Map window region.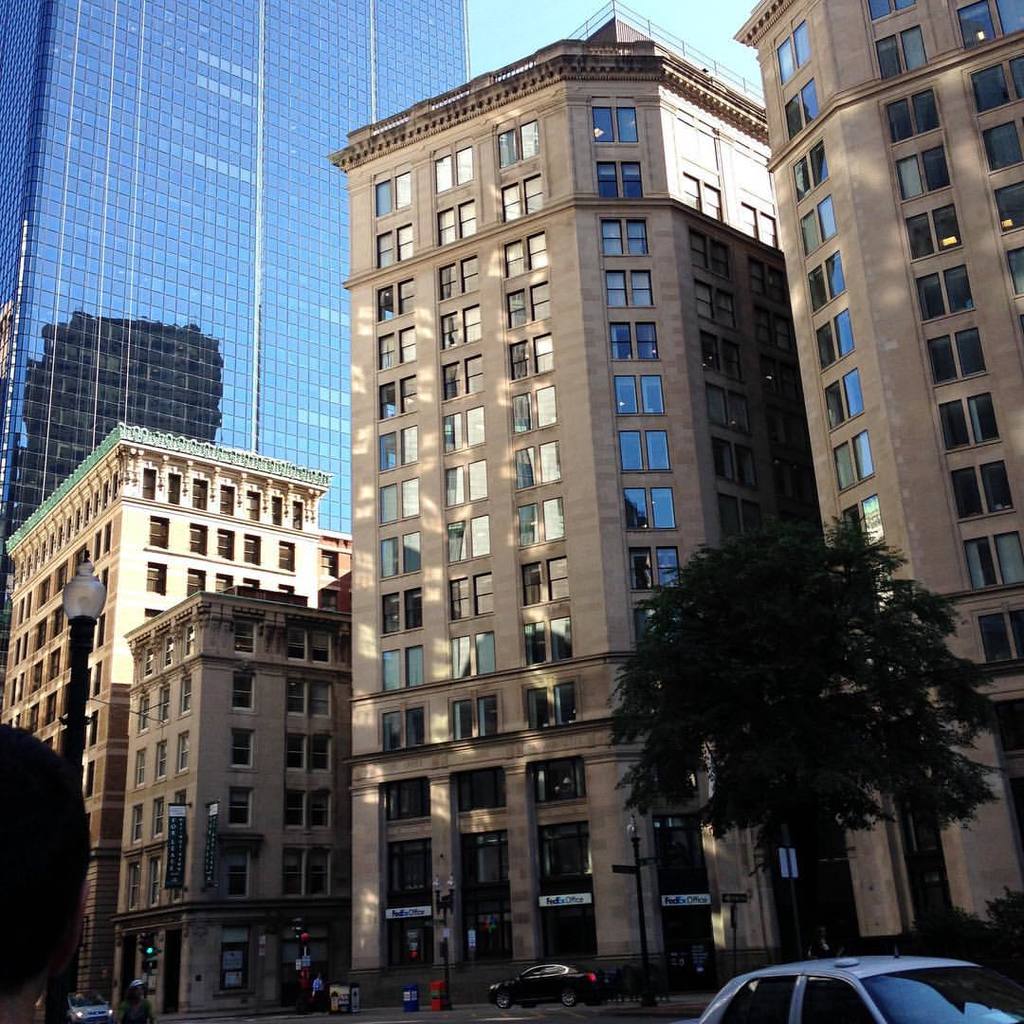
Mapped to locate(141, 466, 155, 499).
